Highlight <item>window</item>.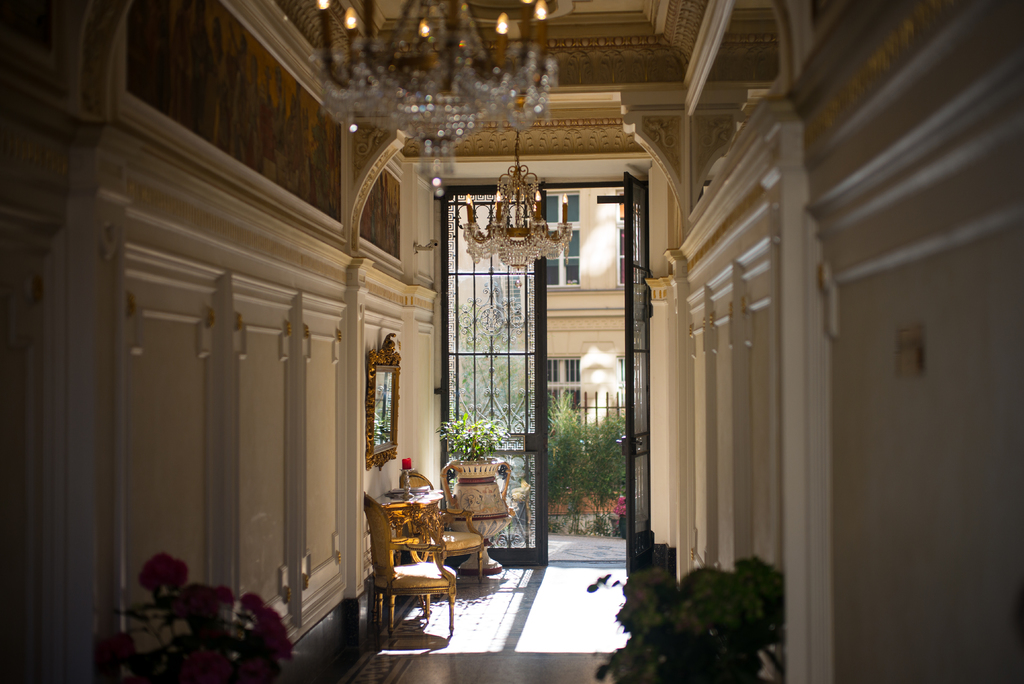
Highlighted region: left=612, top=191, right=645, bottom=285.
